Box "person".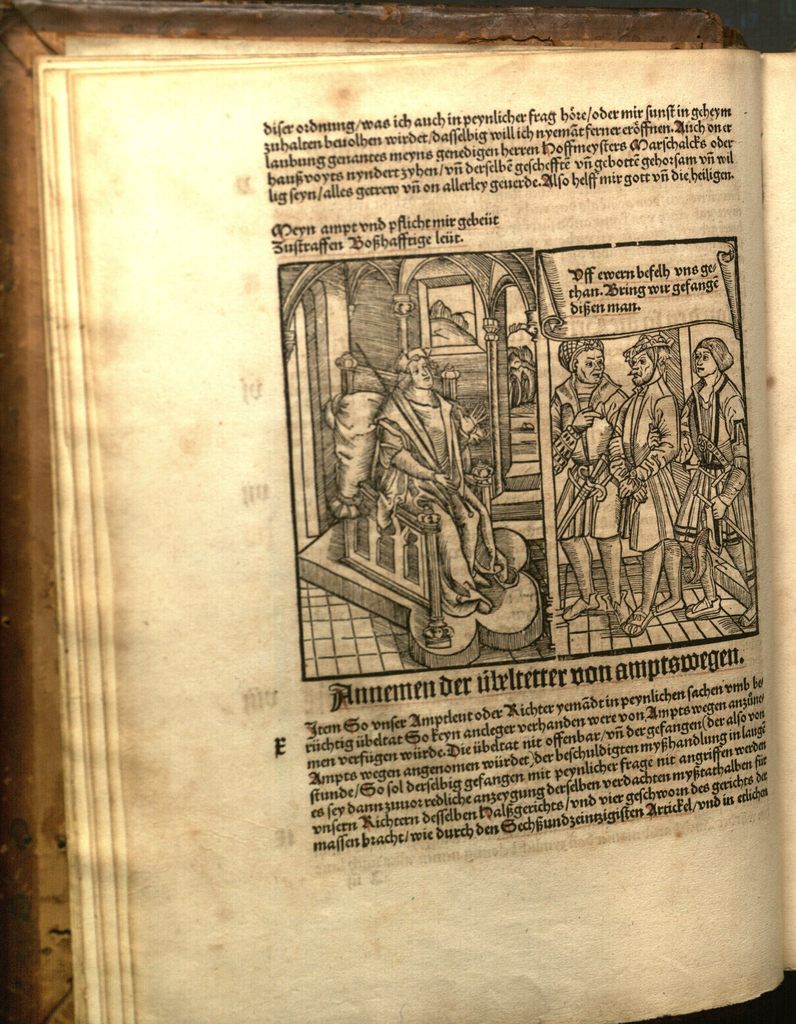
(x1=551, y1=335, x2=631, y2=619).
